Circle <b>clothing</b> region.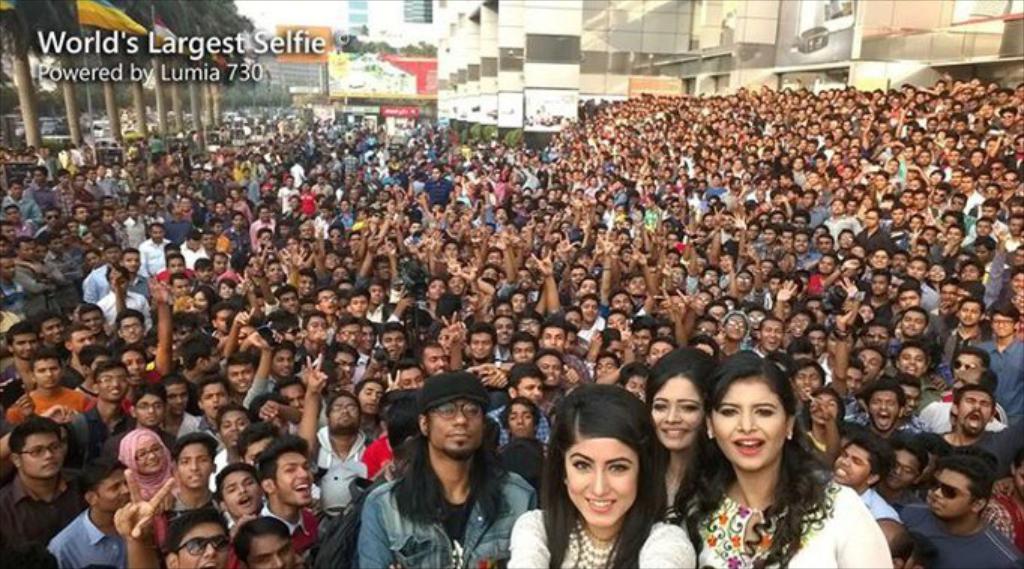
Region: box=[893, 500, 1022, 567].
